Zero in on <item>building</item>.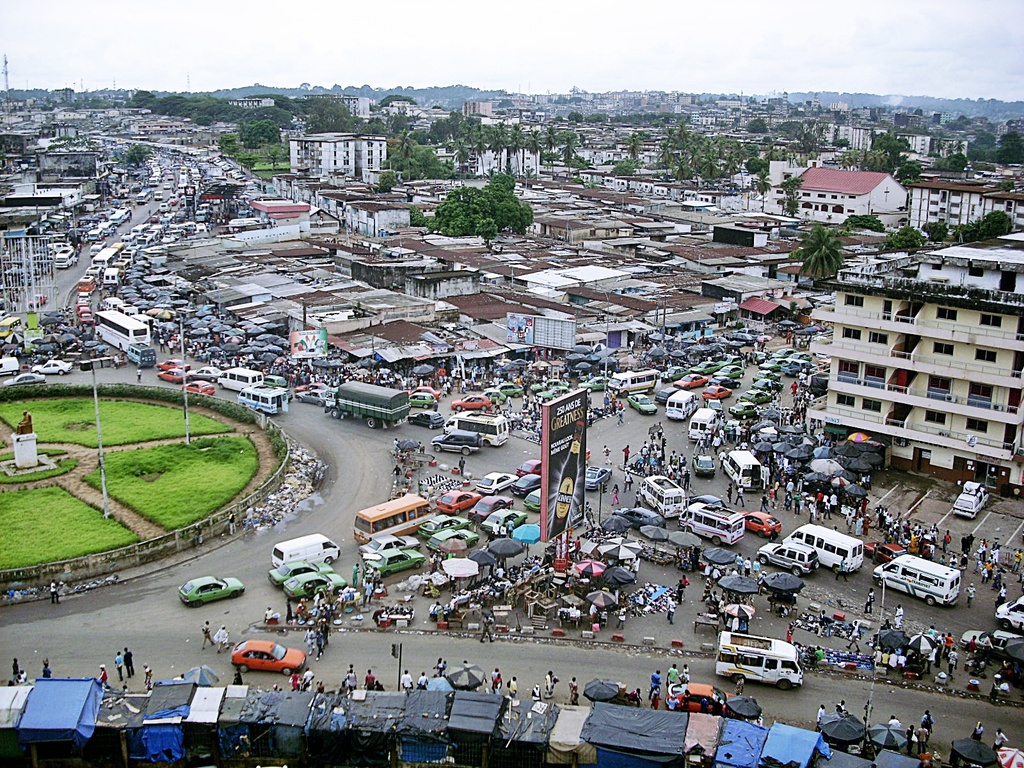
Zeroed in: l=305, t=95, r=368, b=122.
